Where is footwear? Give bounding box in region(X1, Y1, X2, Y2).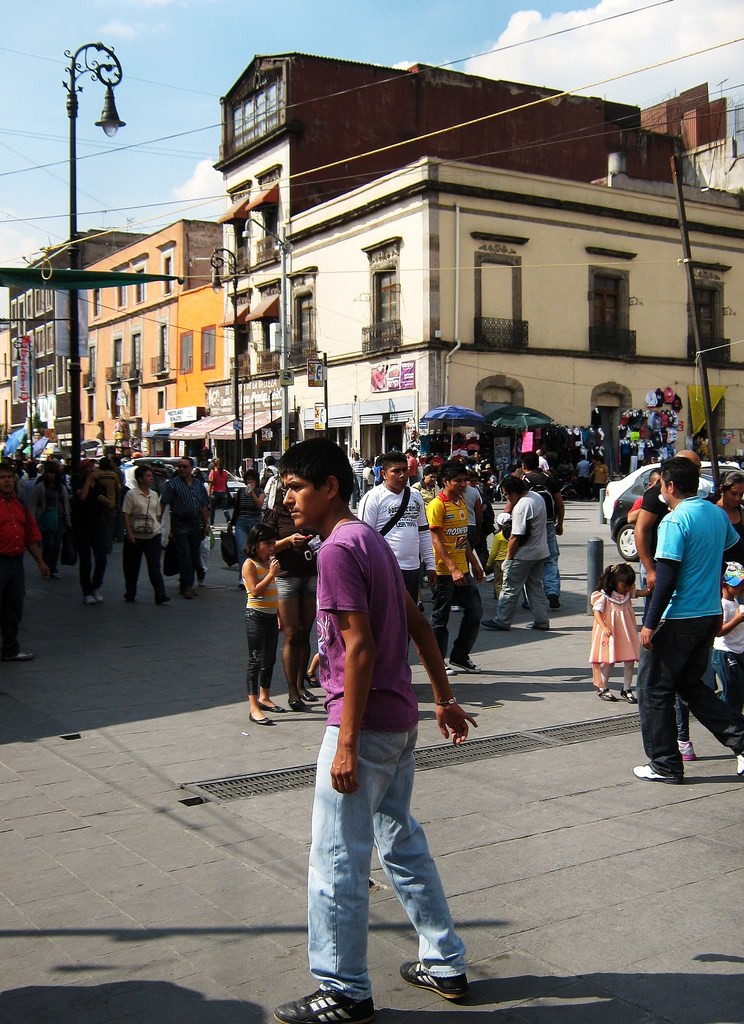
region(679, 741, 695, 757).
